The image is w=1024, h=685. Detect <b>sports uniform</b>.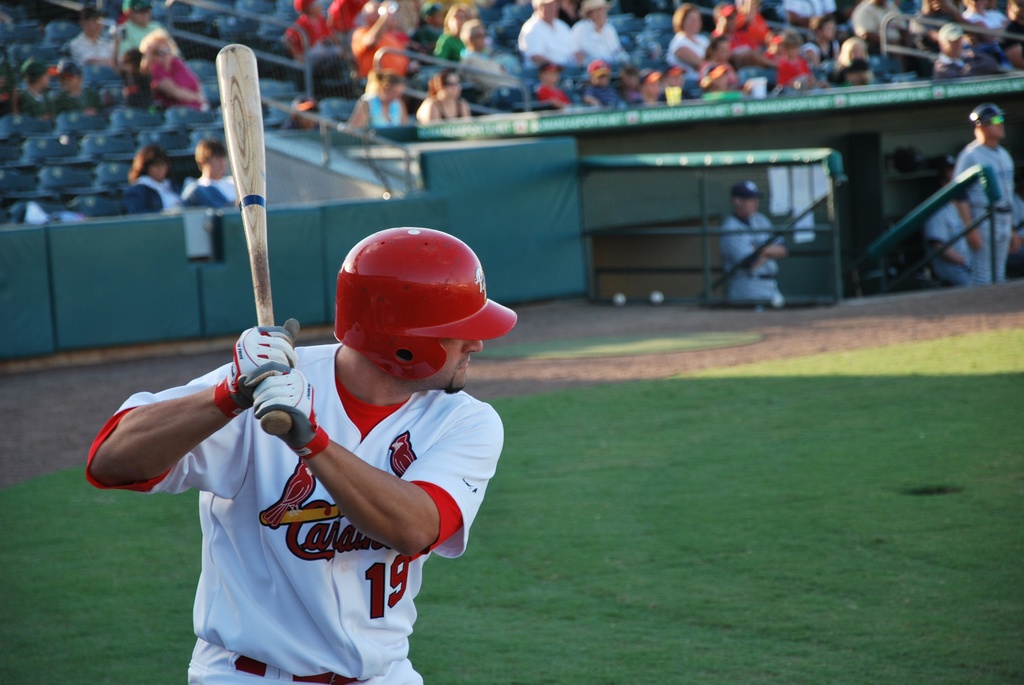
Detection: {"left": 714, "top": 213, "right": 797, "bottom": 304}.
